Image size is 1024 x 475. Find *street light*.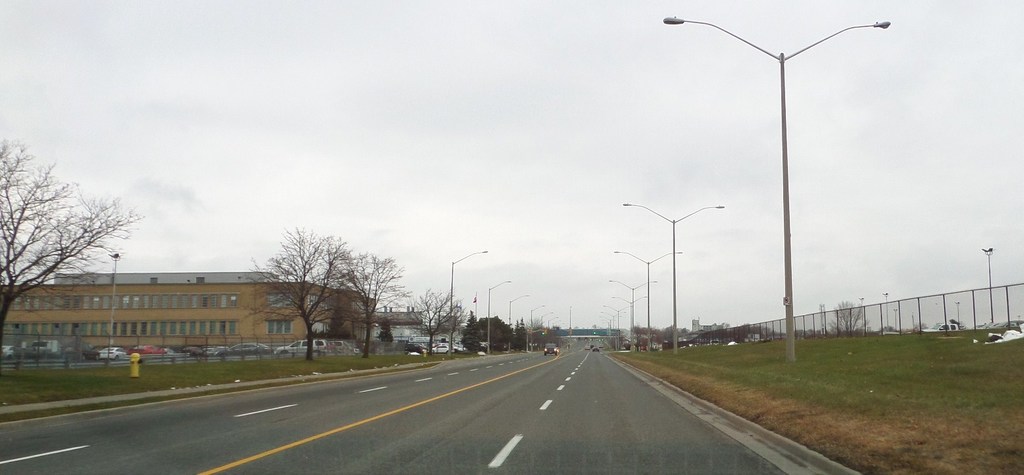
bbox(445, 247, 493, 363).
